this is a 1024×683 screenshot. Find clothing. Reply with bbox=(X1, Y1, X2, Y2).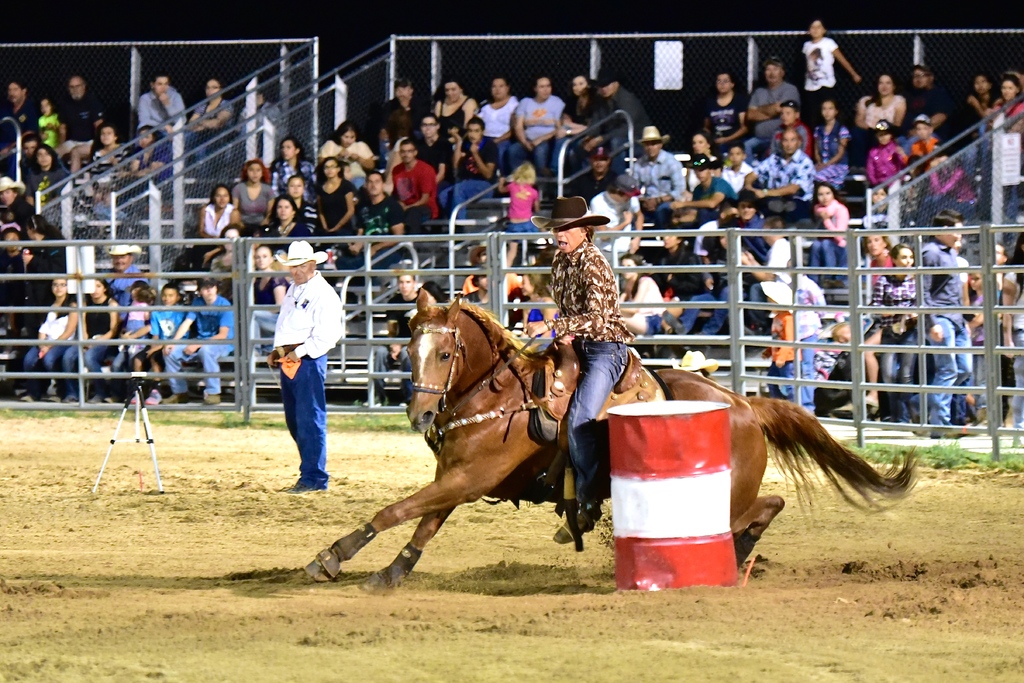
bbox=(490, 99, 513, 141).
